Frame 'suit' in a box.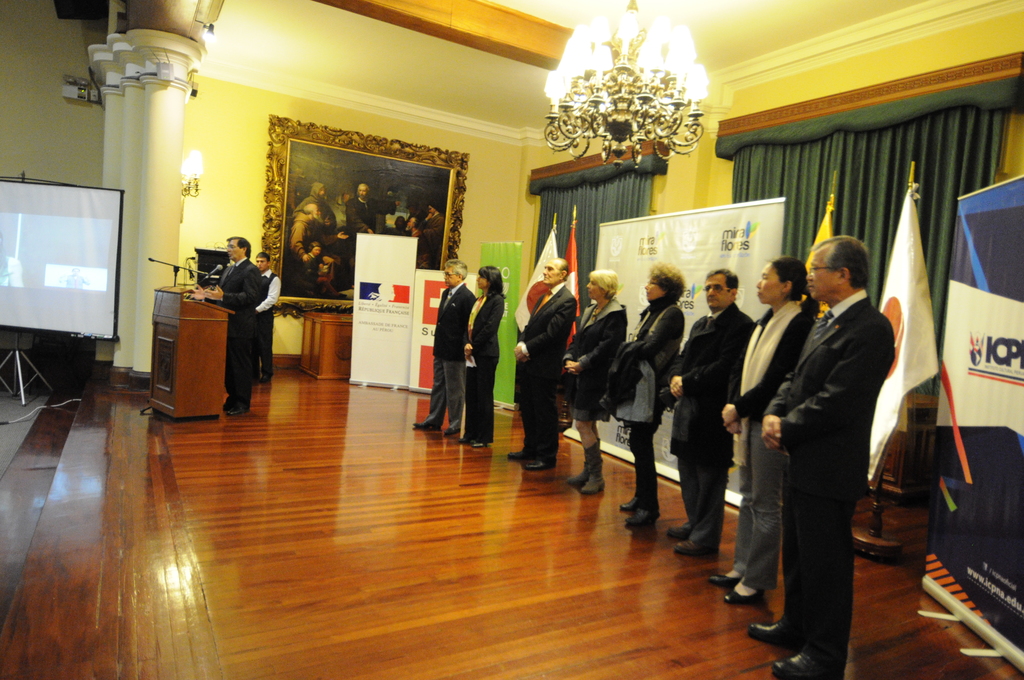
pyautogui.locateOnScreen(514, 280, 579, 460).
